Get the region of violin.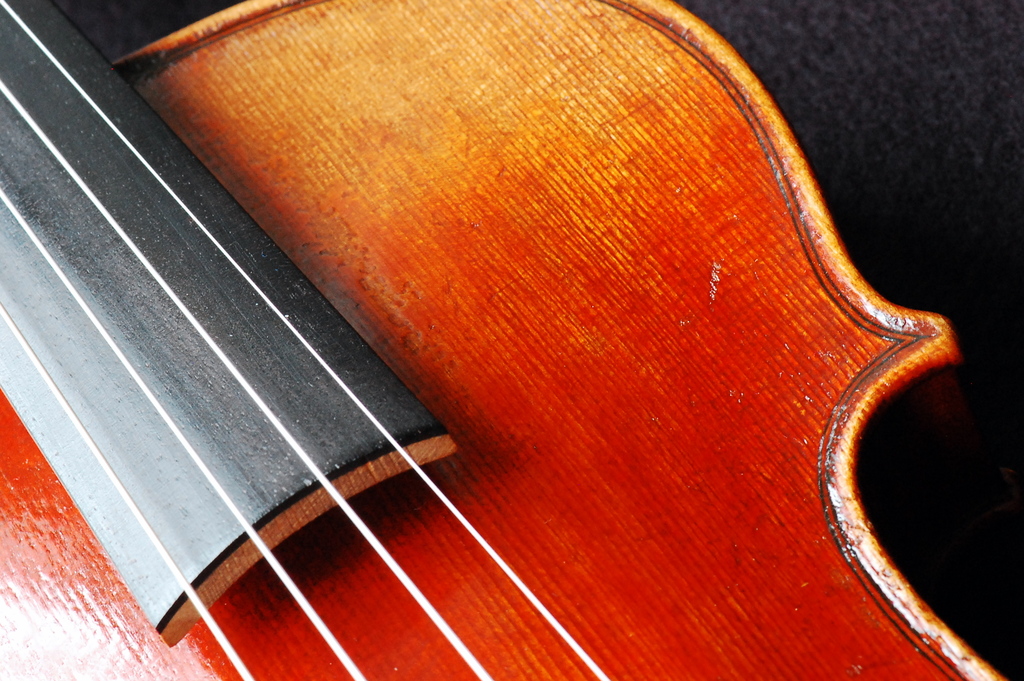
<bbox>112, 54, 945, 614</bbox>.
